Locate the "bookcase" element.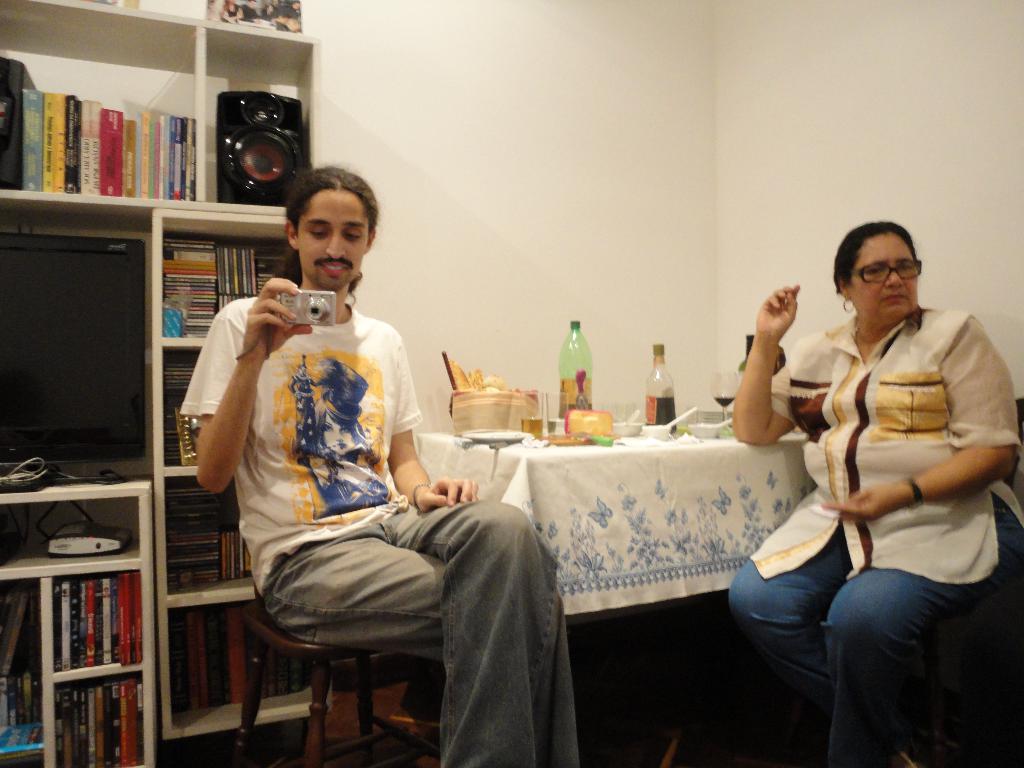
Element bbox: 0, 0, 323, 767.
